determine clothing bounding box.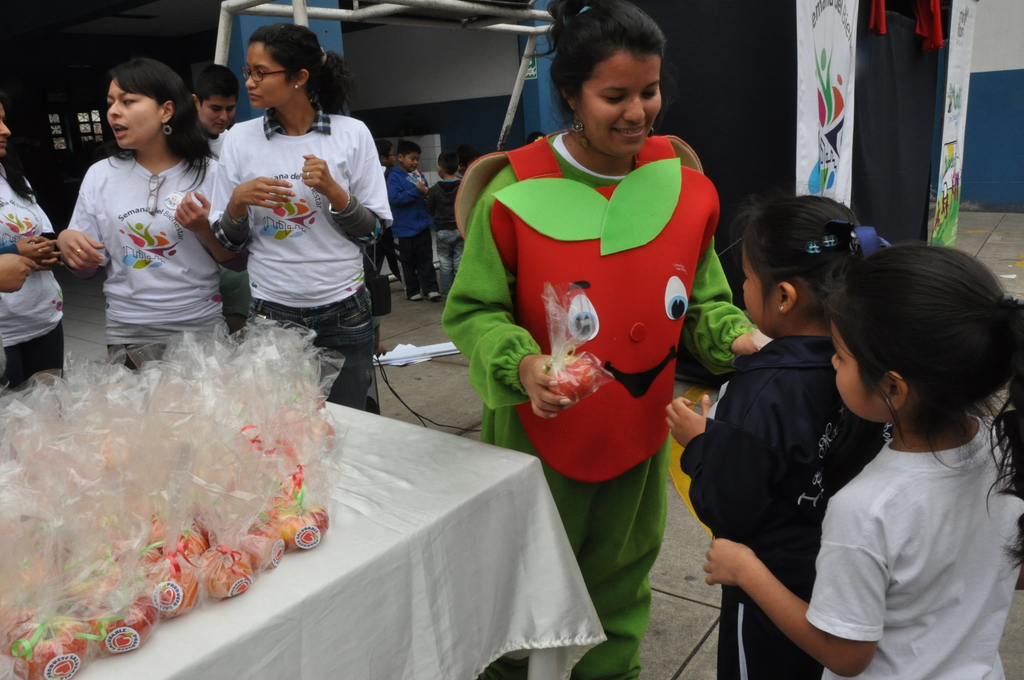
Determined: bbox(383, 162, 438, 293).
